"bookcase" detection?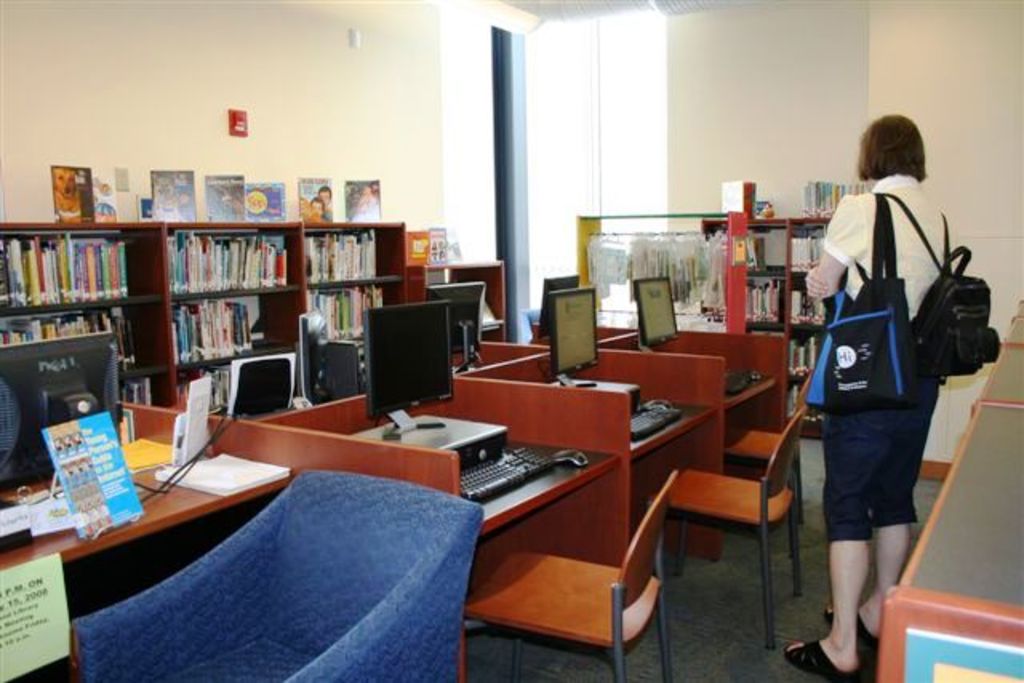
704, 211, 835, 443
